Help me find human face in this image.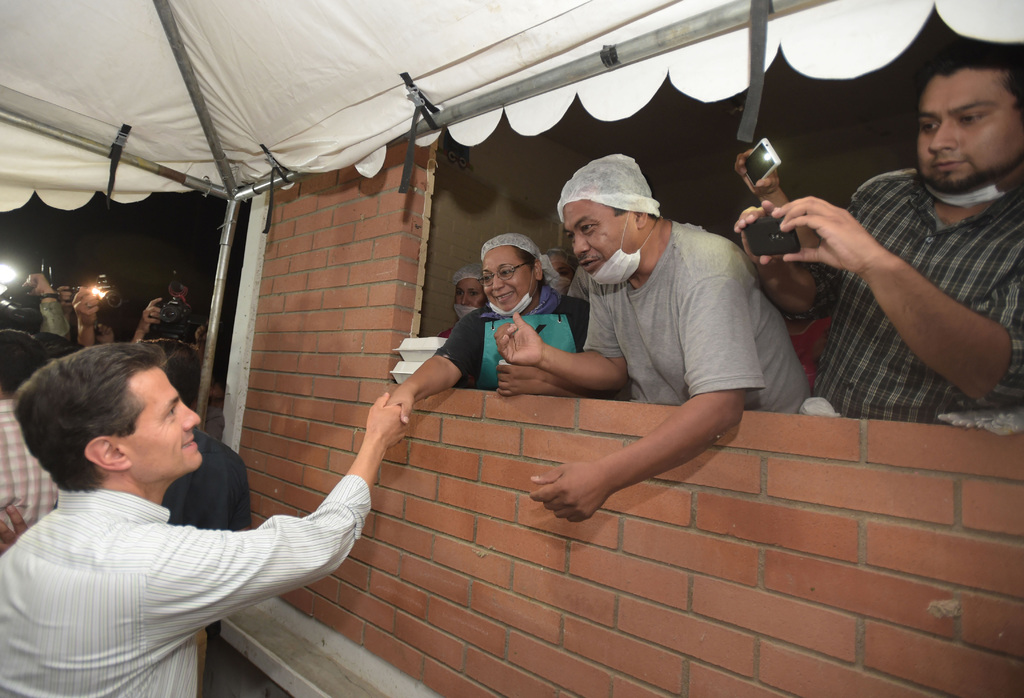
Found it: Rect(913, 73, 1023, 189).
